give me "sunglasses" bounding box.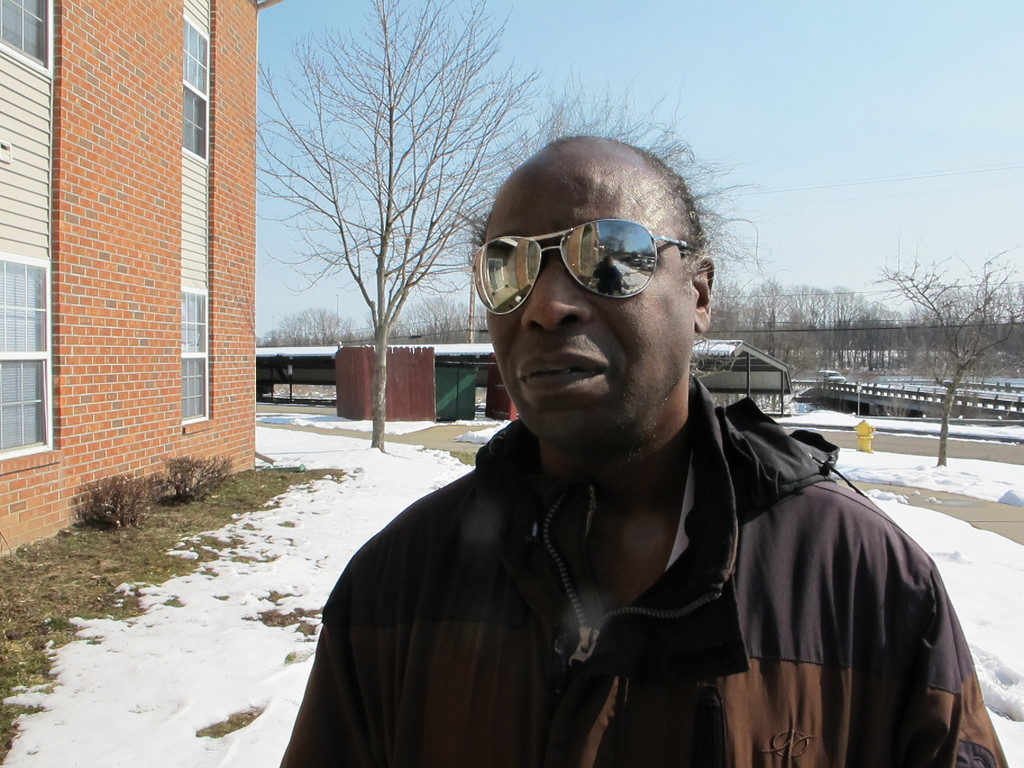
(468, 219, 699, 317).
